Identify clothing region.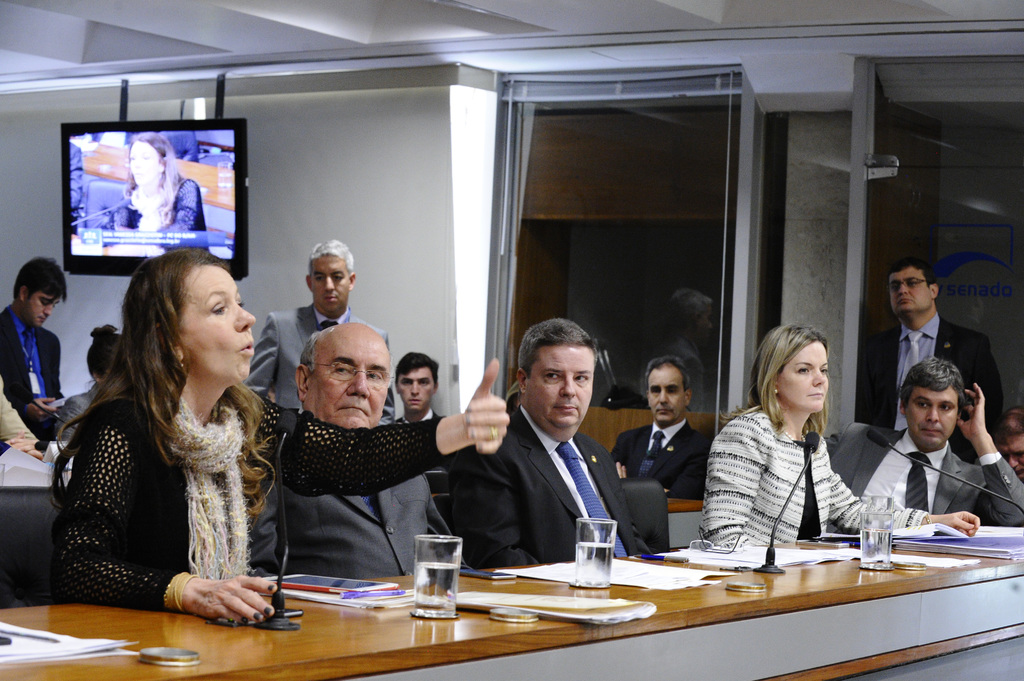
Region: box(440, 402, 662, 566).
